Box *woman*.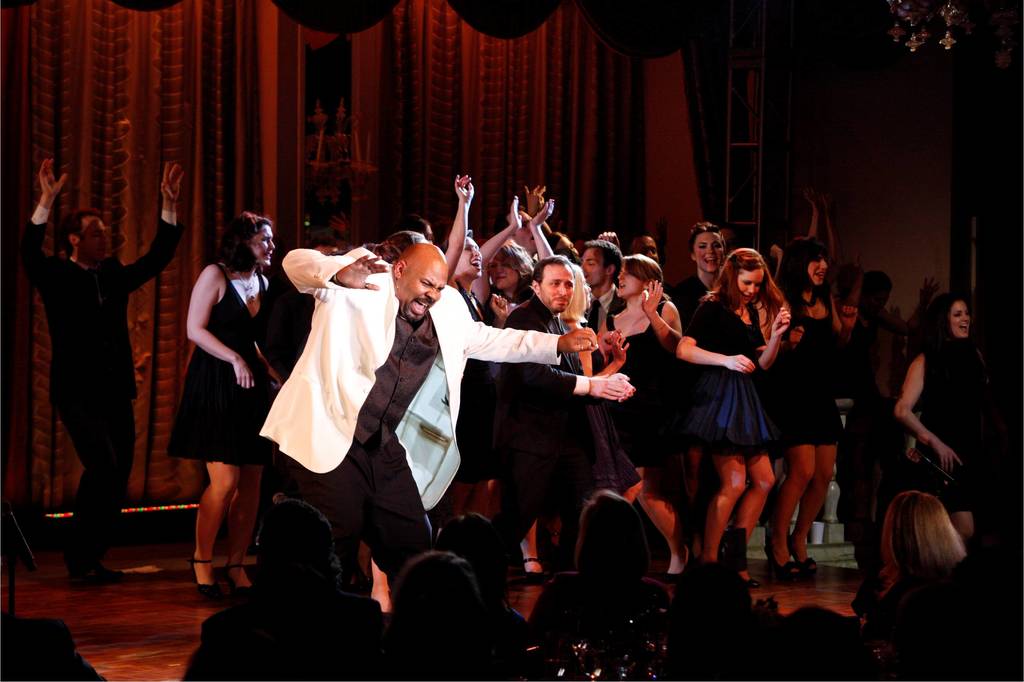
[164,207,271,581].
